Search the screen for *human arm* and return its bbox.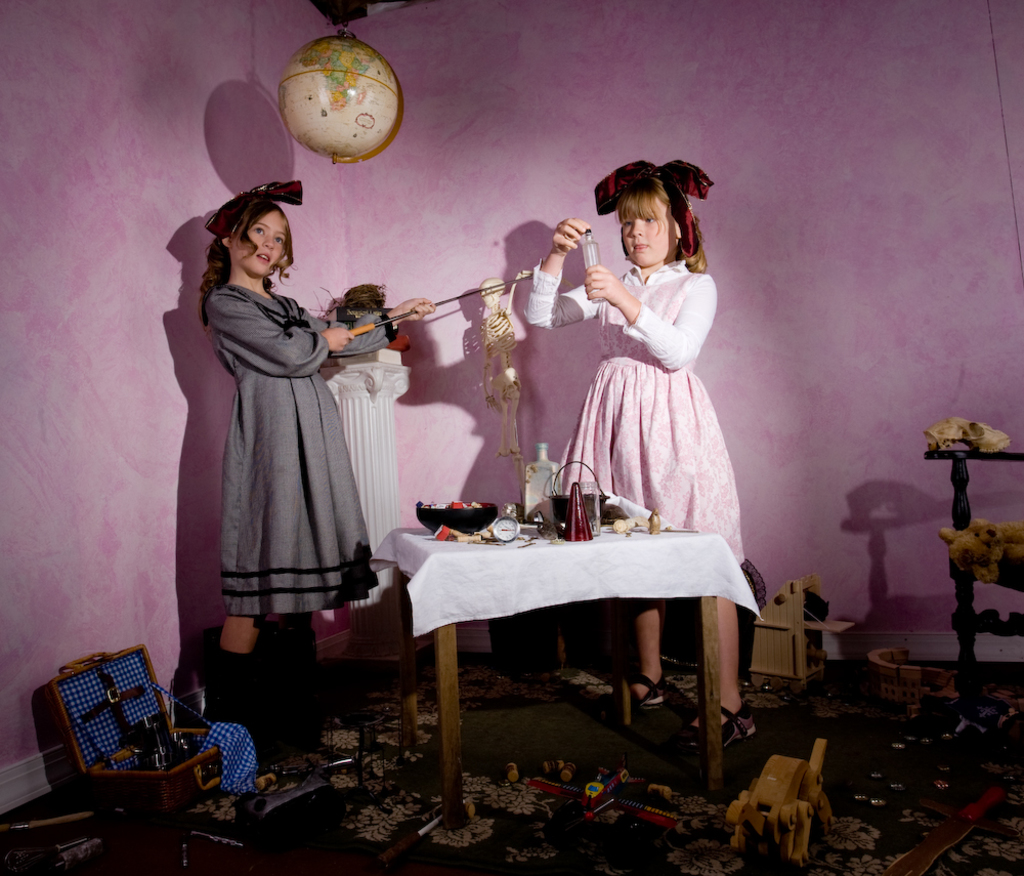
Found: bbox=[580, 266, 724, 370].
